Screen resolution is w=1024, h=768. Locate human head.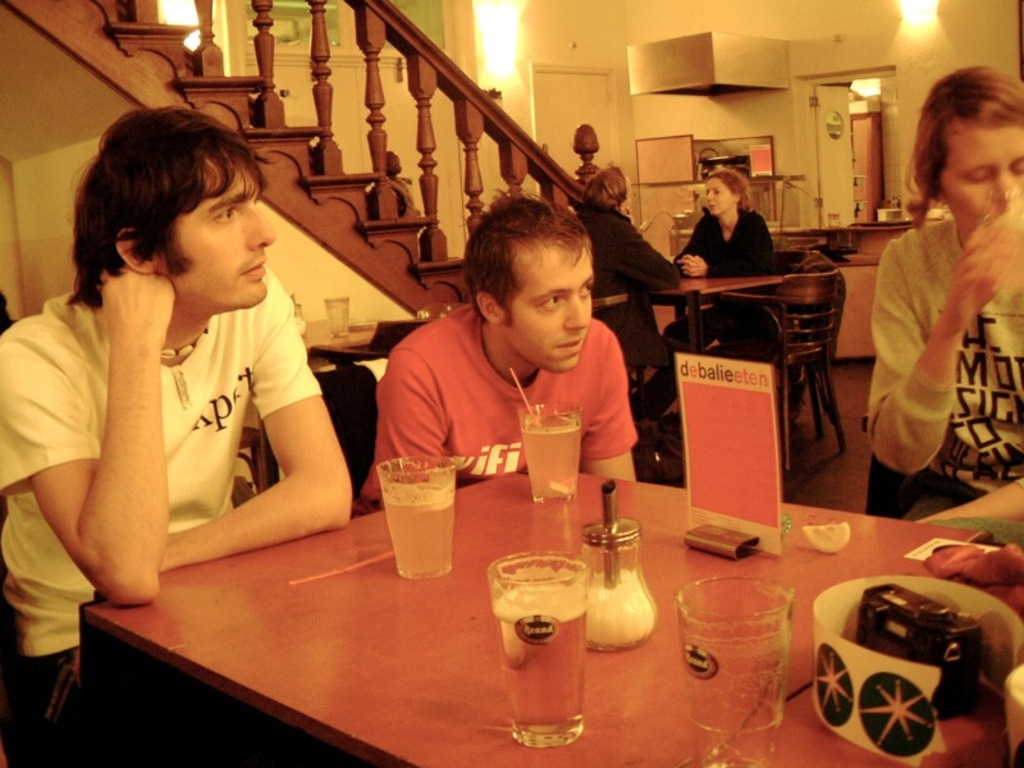
detection(576, 166, 630, 209).
